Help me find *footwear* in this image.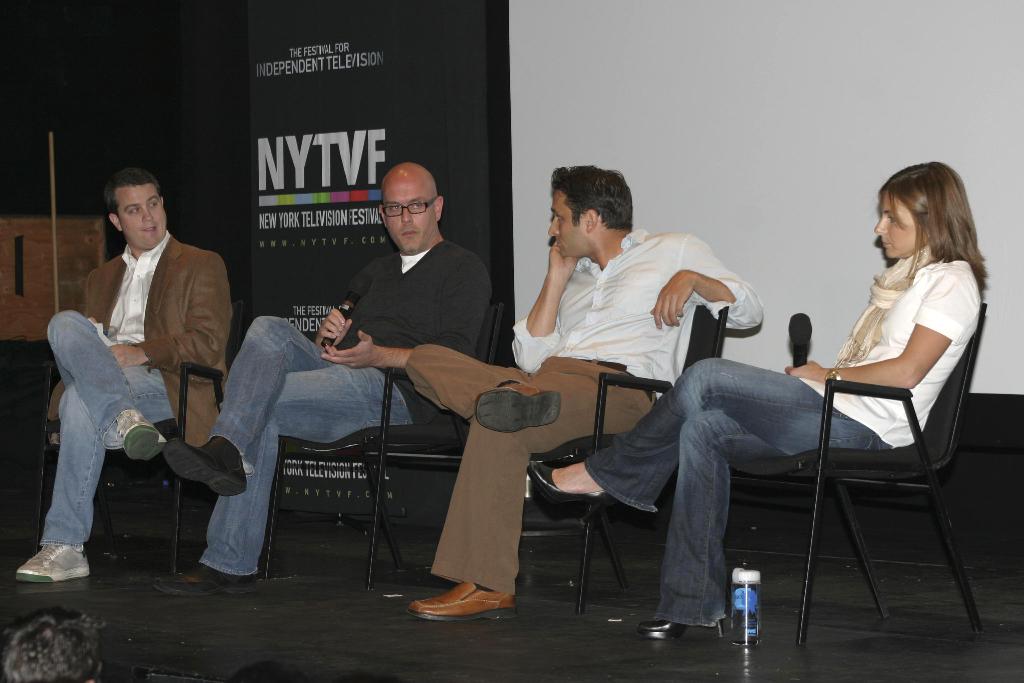
Found it: [x1=525, y1=462, x2=619, y2=526].
